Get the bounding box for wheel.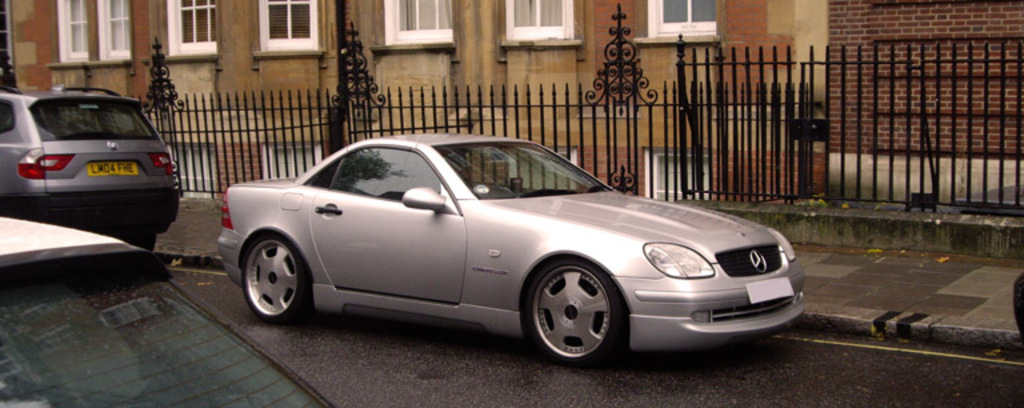
(127, 231, 157, 253).
